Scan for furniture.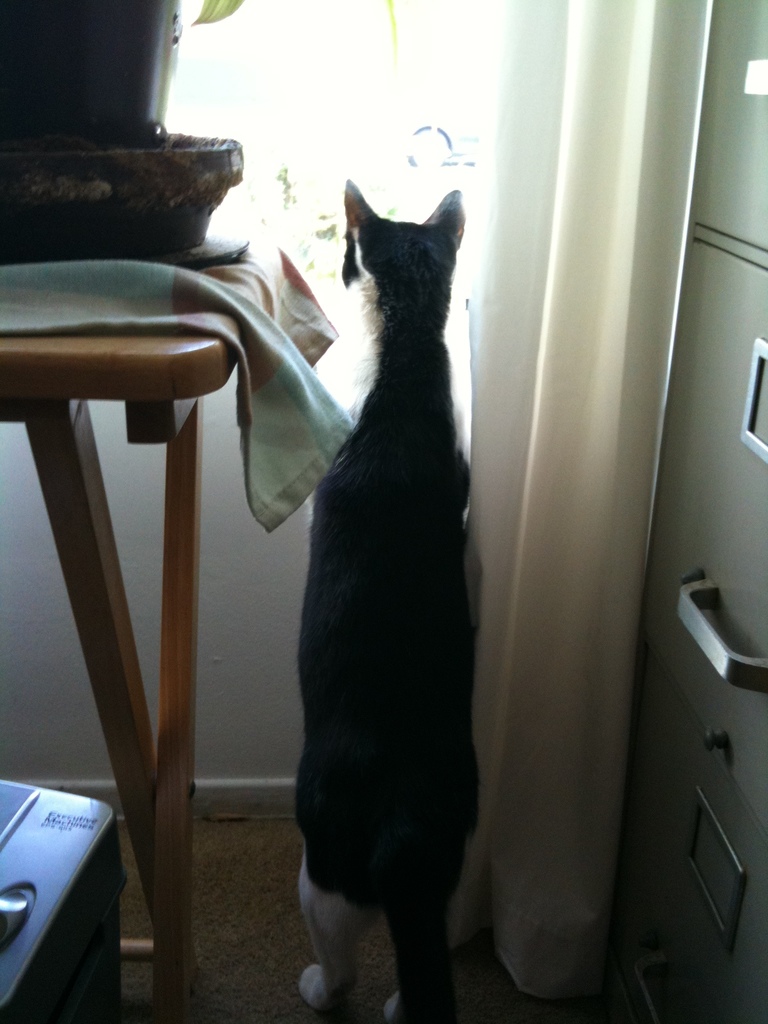
Scan result: 0/236/288/1023.
